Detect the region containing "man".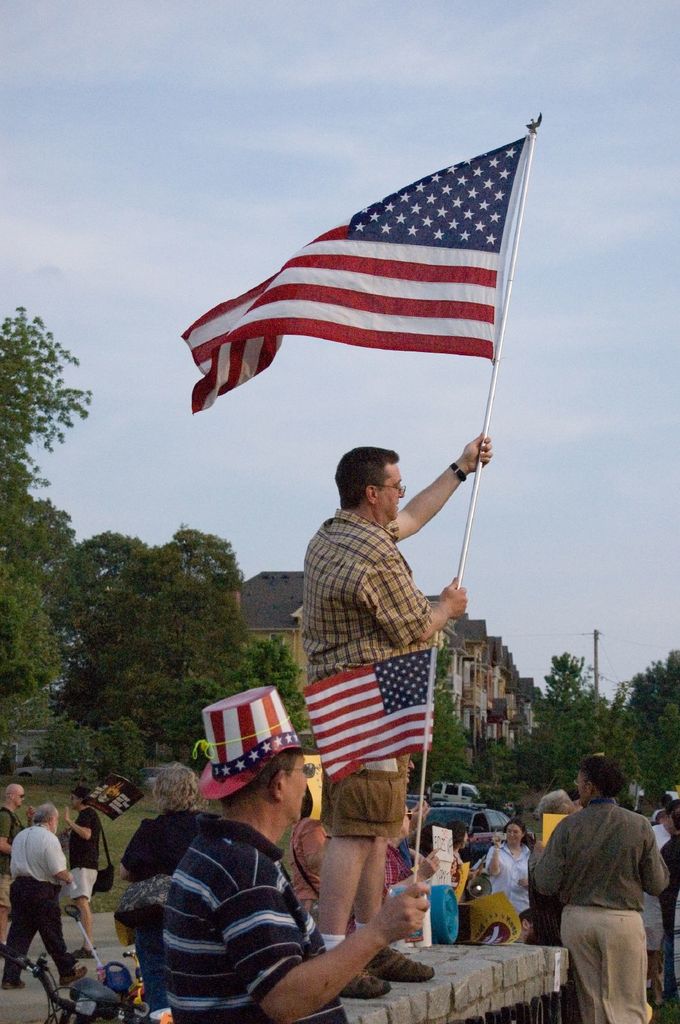
x1=524, y1=763, x2=672, y2=1016.
